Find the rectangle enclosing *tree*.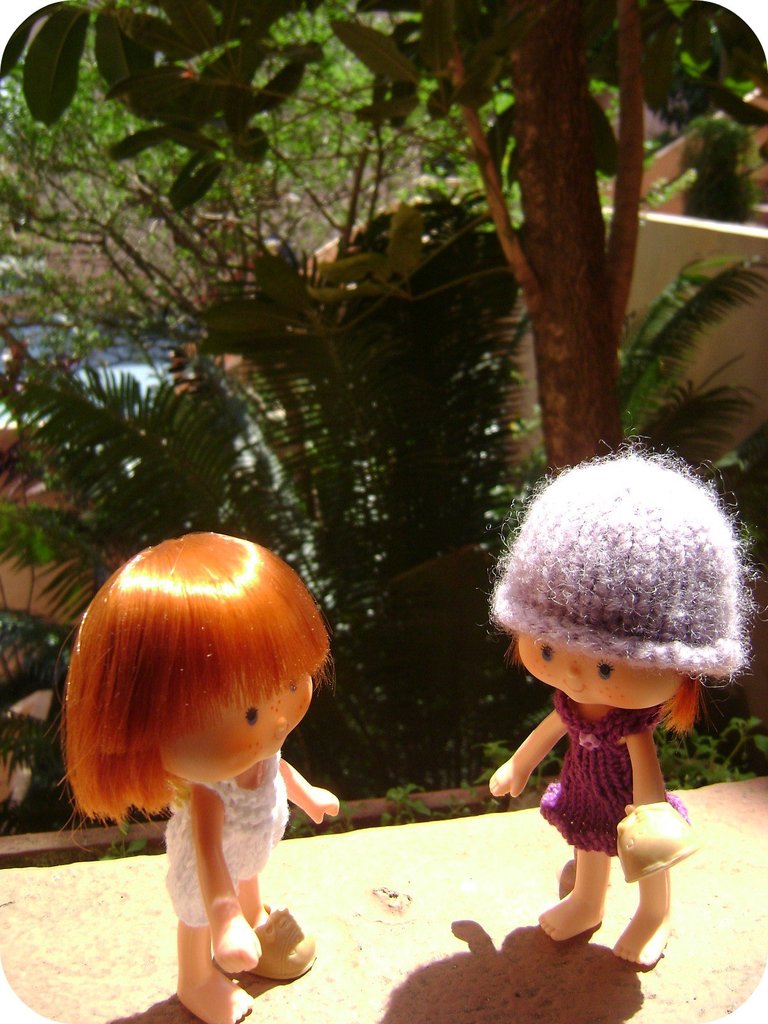
0, 275, 295, 852.
